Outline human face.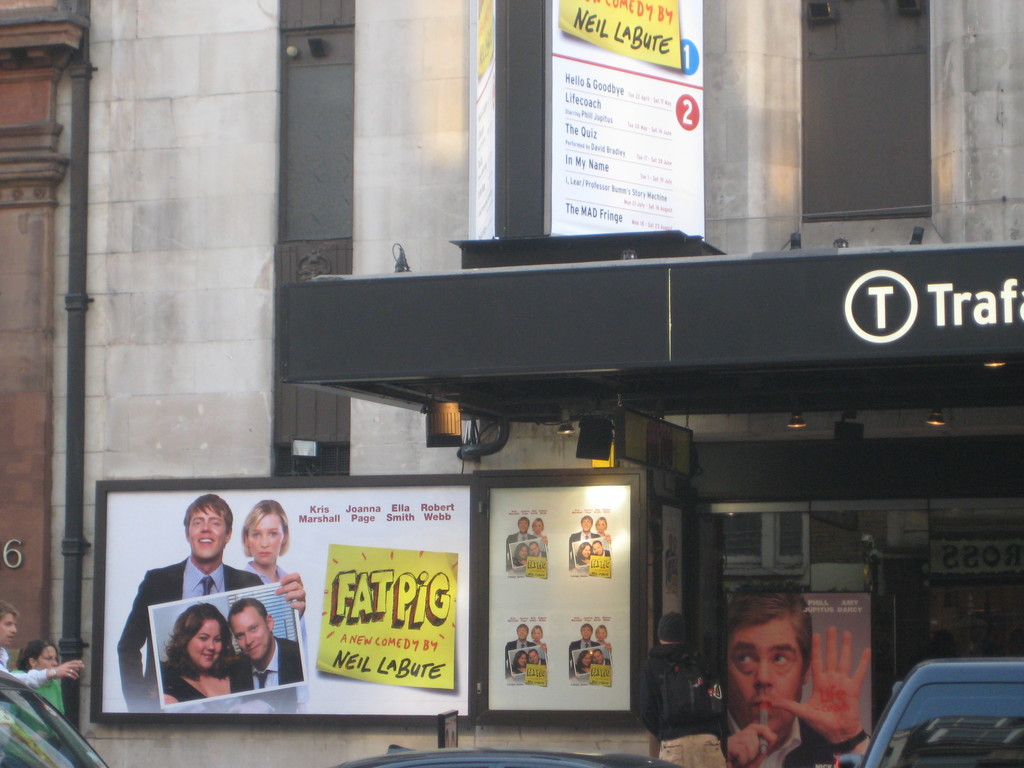
Outline: [531, 628, 542, 639].
